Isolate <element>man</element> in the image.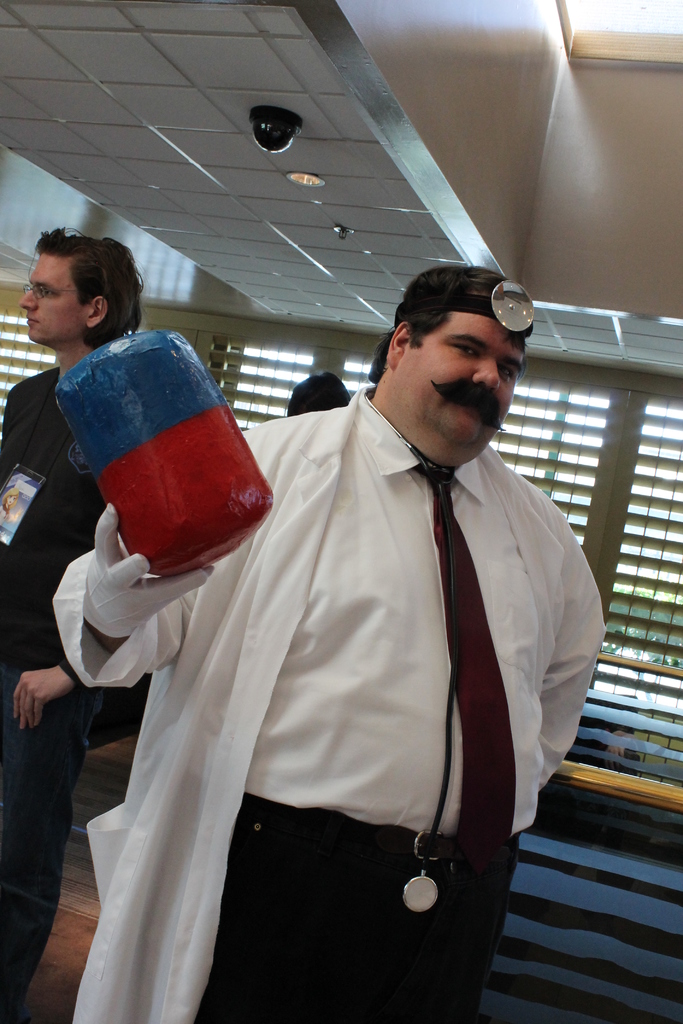
Isolated region: 0,227,144,1023.
